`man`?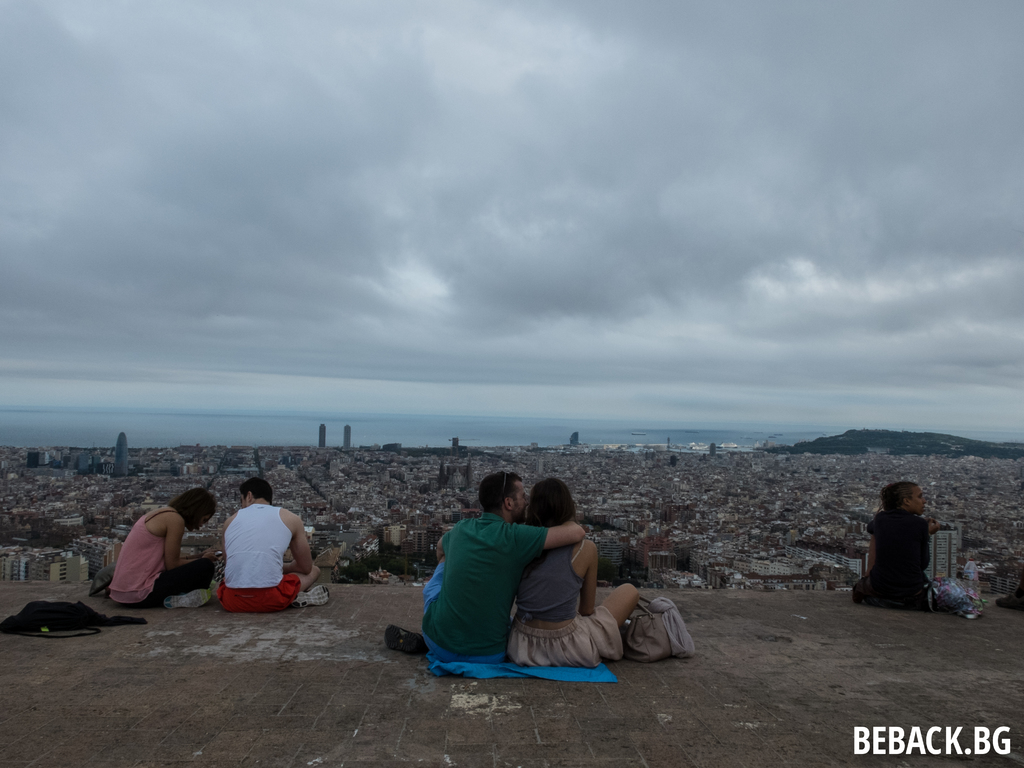
[383,468,586,668]
